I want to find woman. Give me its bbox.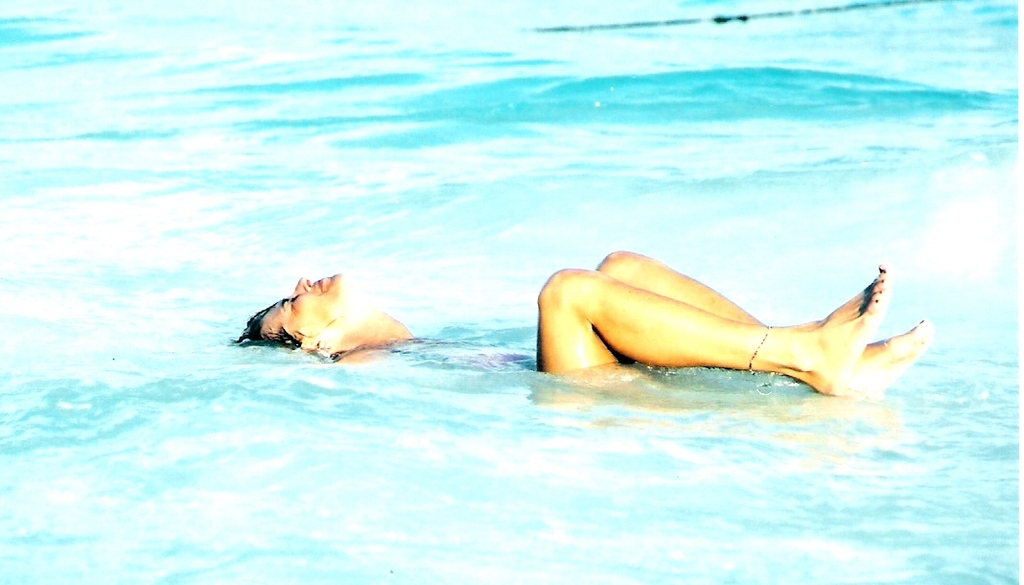
(left=239, top=246, right=935, bottom=394).
